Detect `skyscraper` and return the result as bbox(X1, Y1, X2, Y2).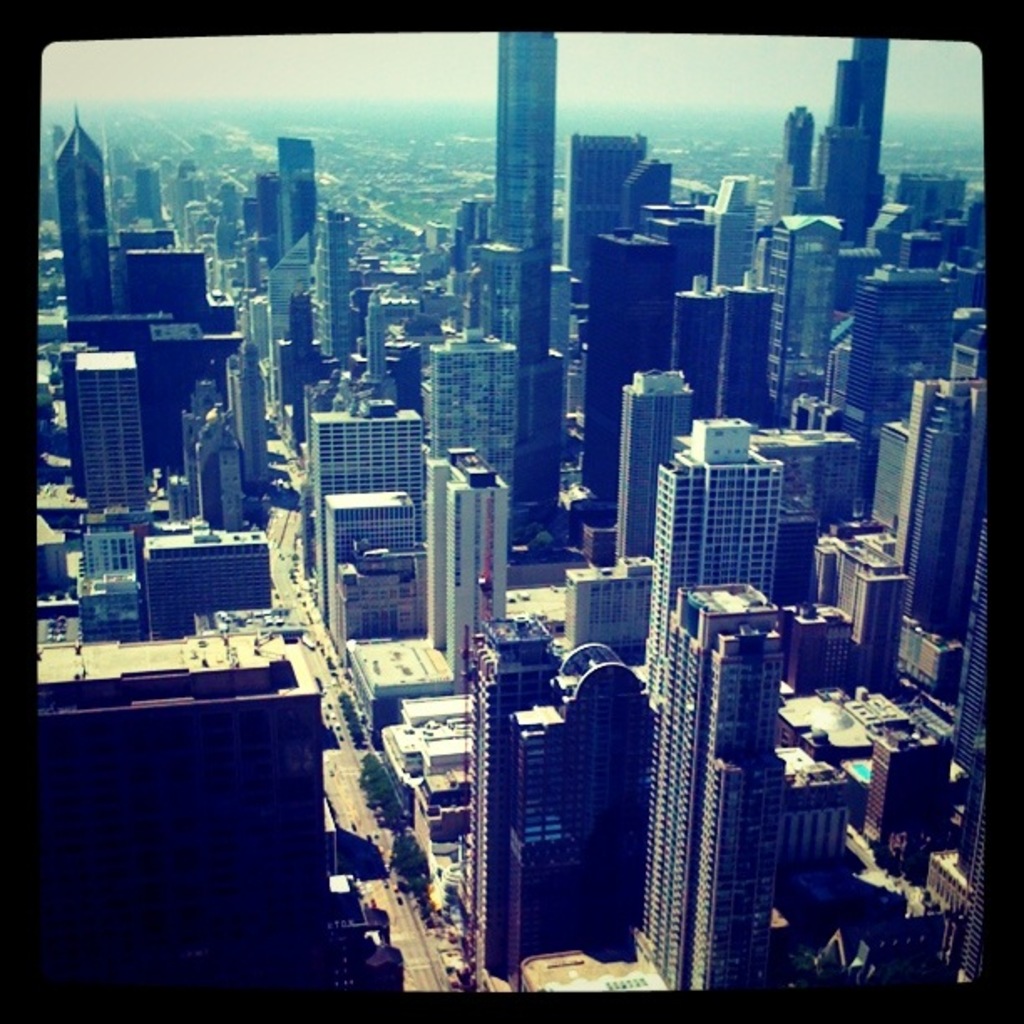
bbox(415, 236, 524, 458).
